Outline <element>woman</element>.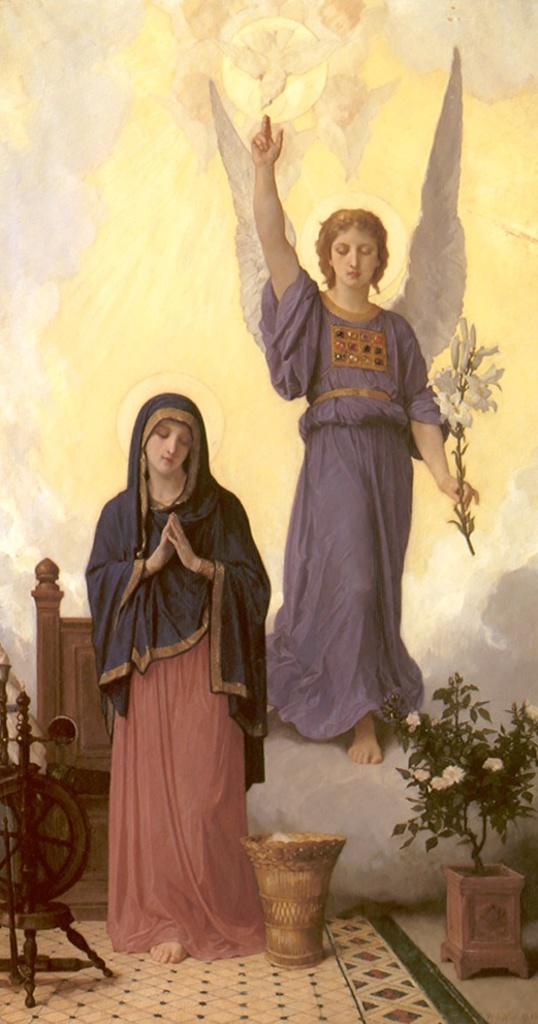
Outline: 86,377,276,959.
